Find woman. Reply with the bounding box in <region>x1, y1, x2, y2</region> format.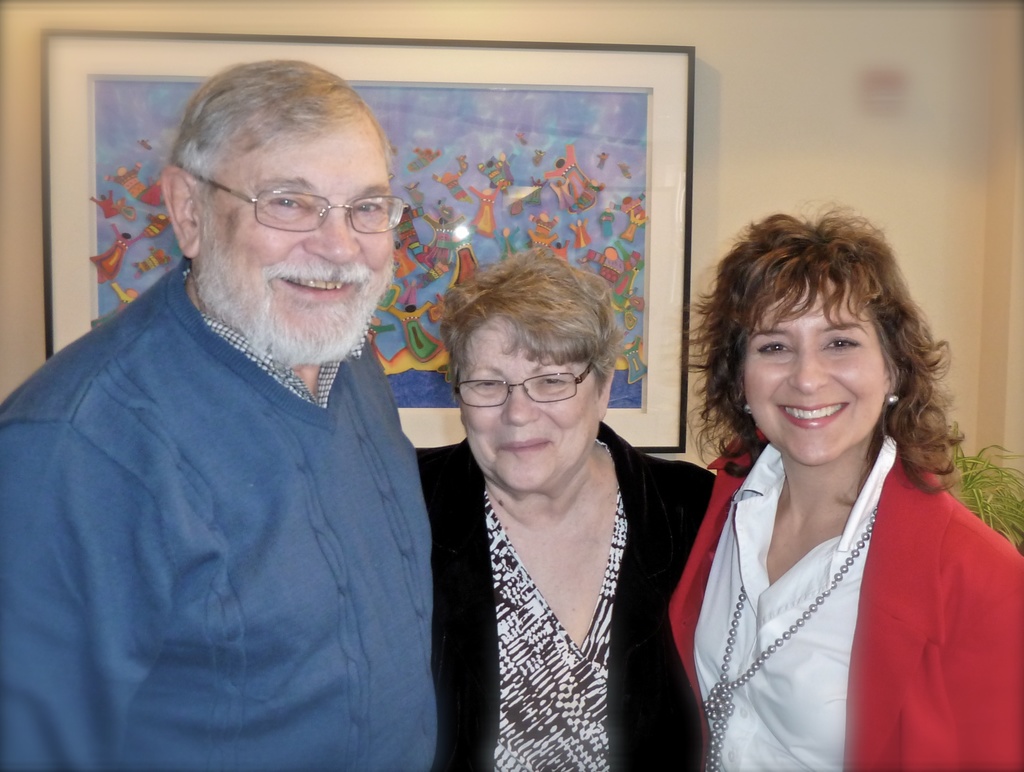
<region>413, 241, 718, 771</region>.
